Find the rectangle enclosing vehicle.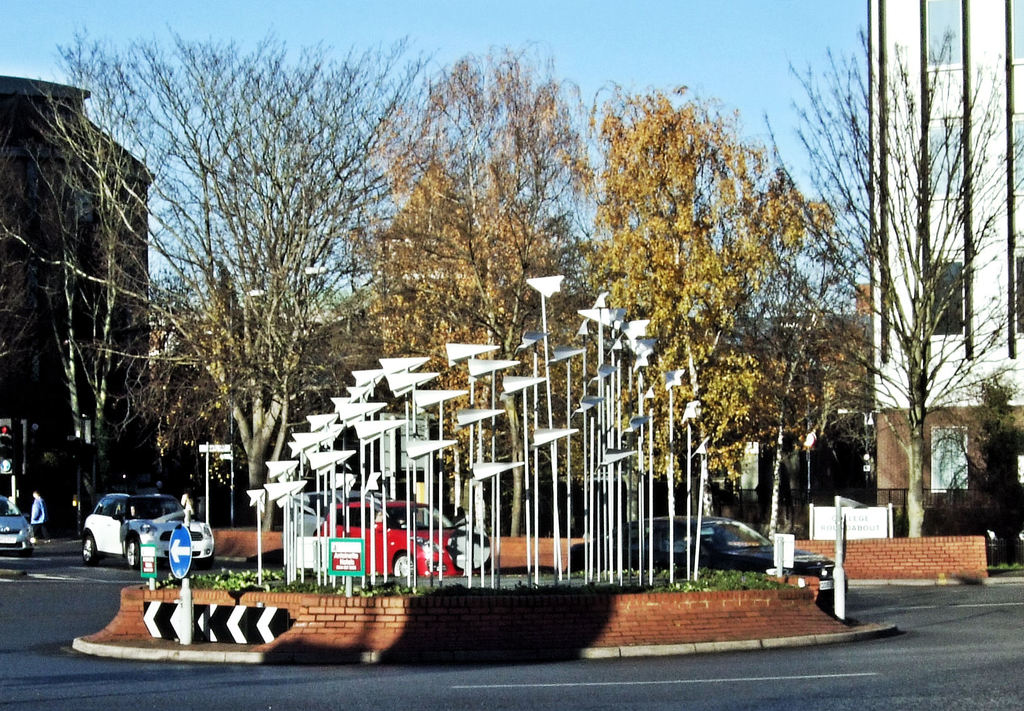
<box>0,494,33,560</box>.
